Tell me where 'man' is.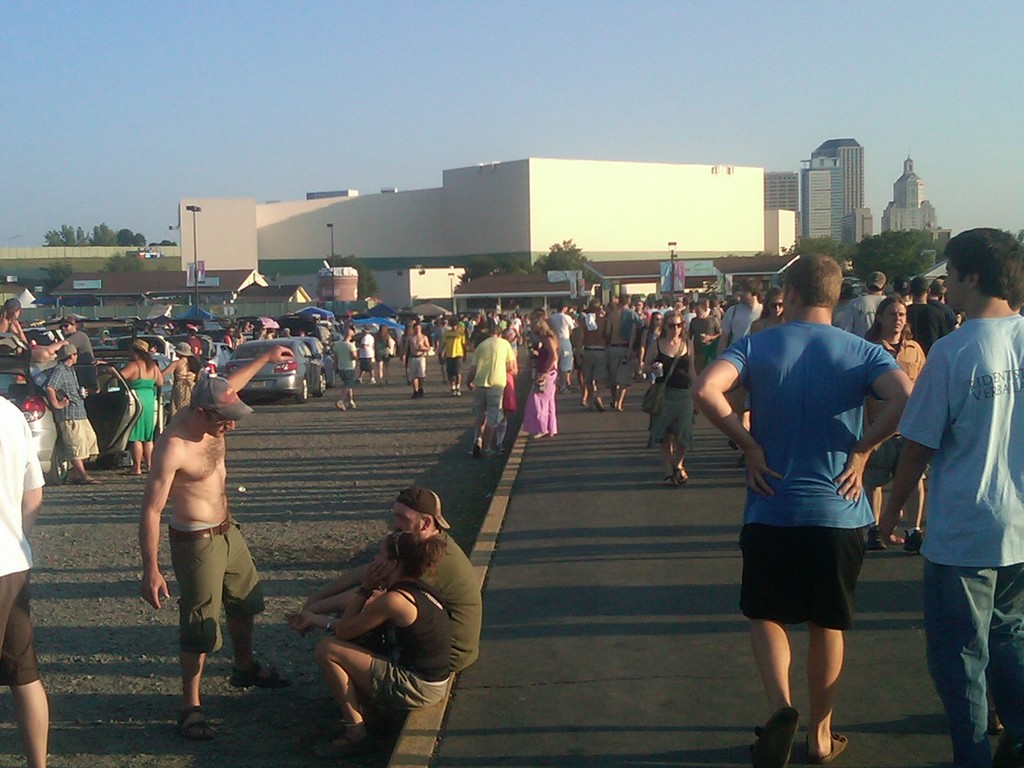
'man' is at rect(0, 394, 45, 767).
